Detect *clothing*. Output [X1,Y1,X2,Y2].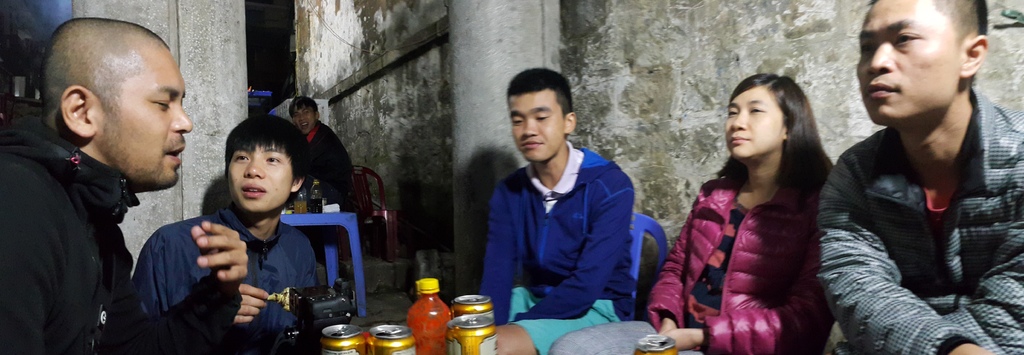
[479,136,636,354].
